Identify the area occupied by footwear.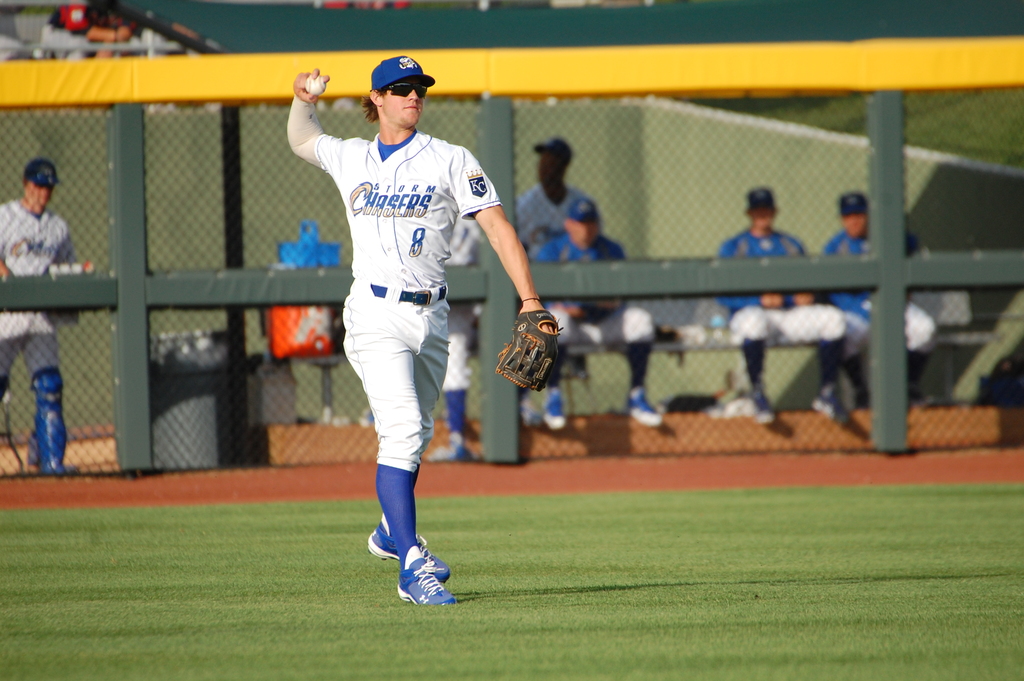
Area: 626, 386, 664, 428.
